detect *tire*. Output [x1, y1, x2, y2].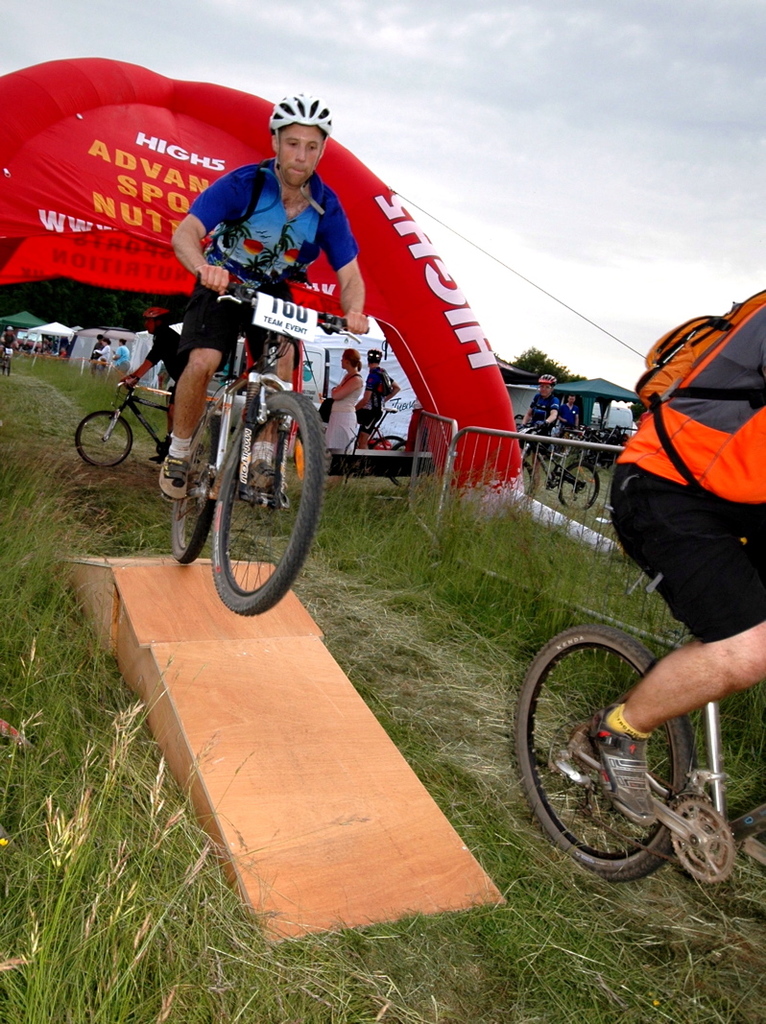
[211, 393, 325, 615].
